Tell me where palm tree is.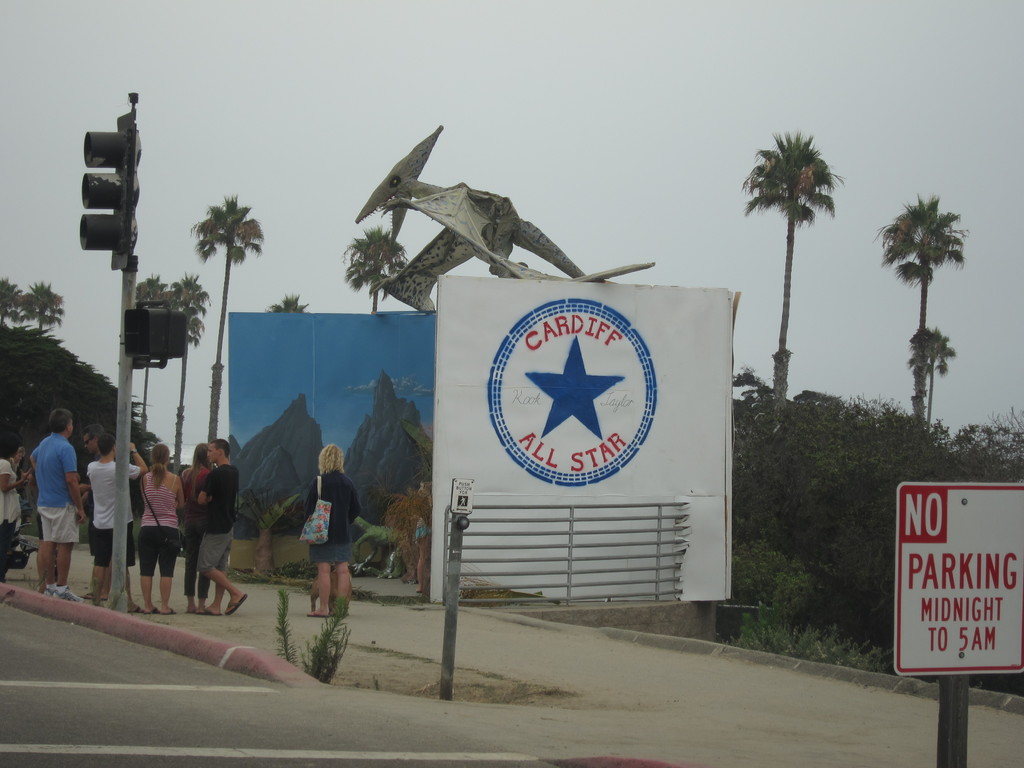
palm tree is at (737,129,840,415).
